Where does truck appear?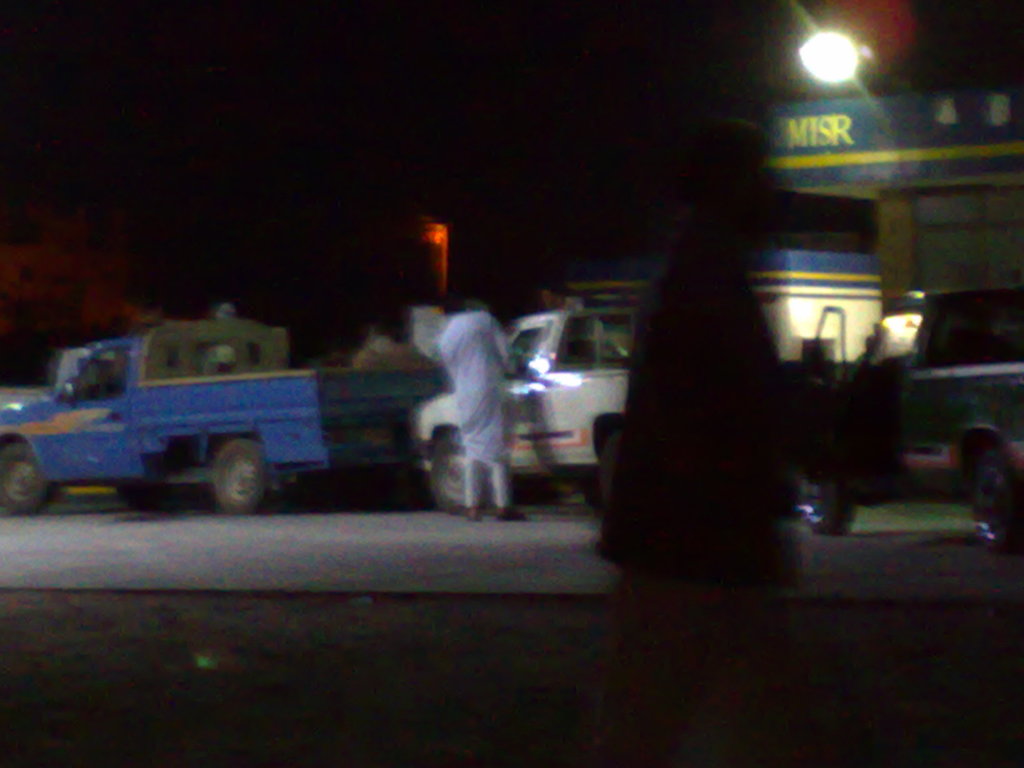
Appears at detection(410, 303, 639, 507).
